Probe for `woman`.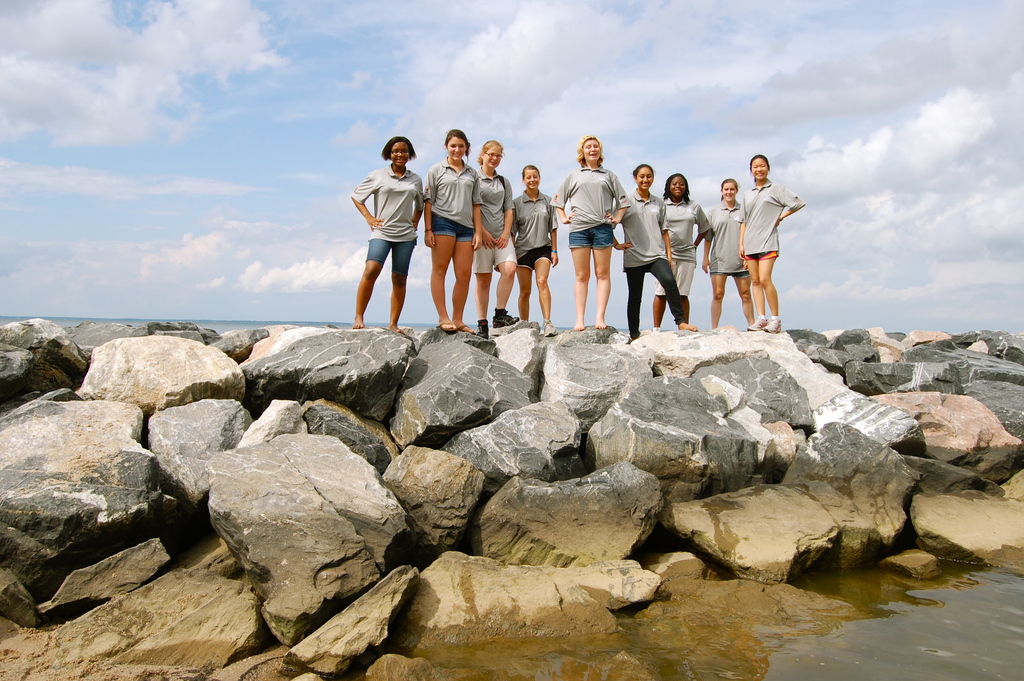
Probe result: (left=509, top=165, right=559, bottom=338).
